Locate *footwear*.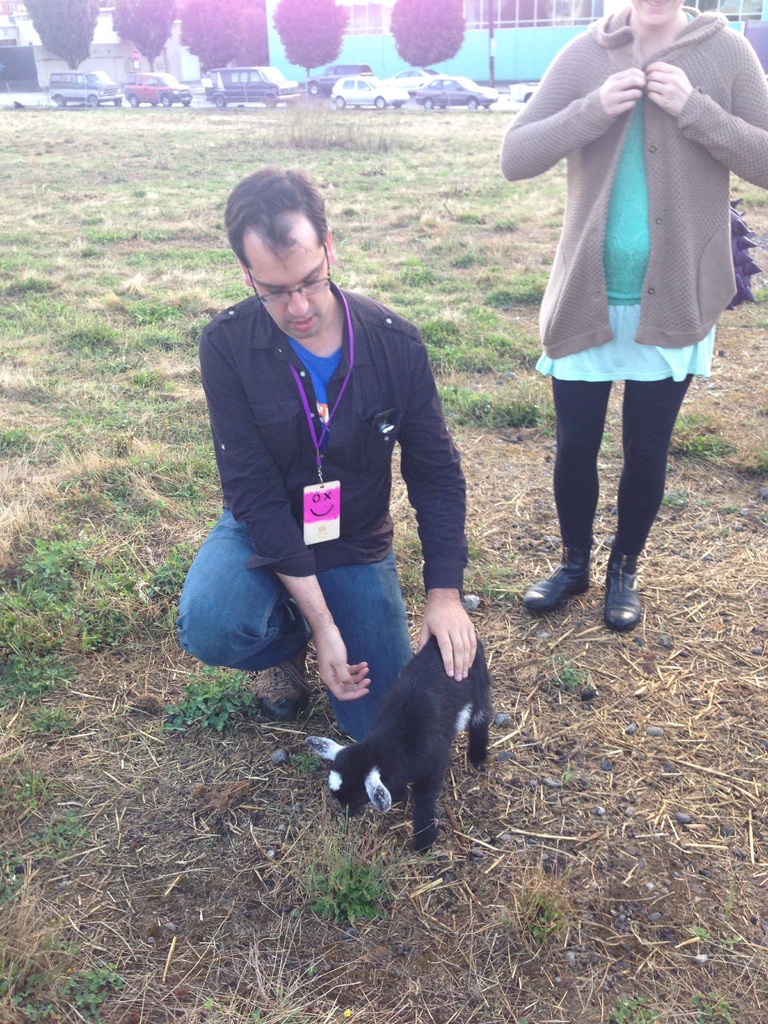
Bounding box: 275,650,311,717.
